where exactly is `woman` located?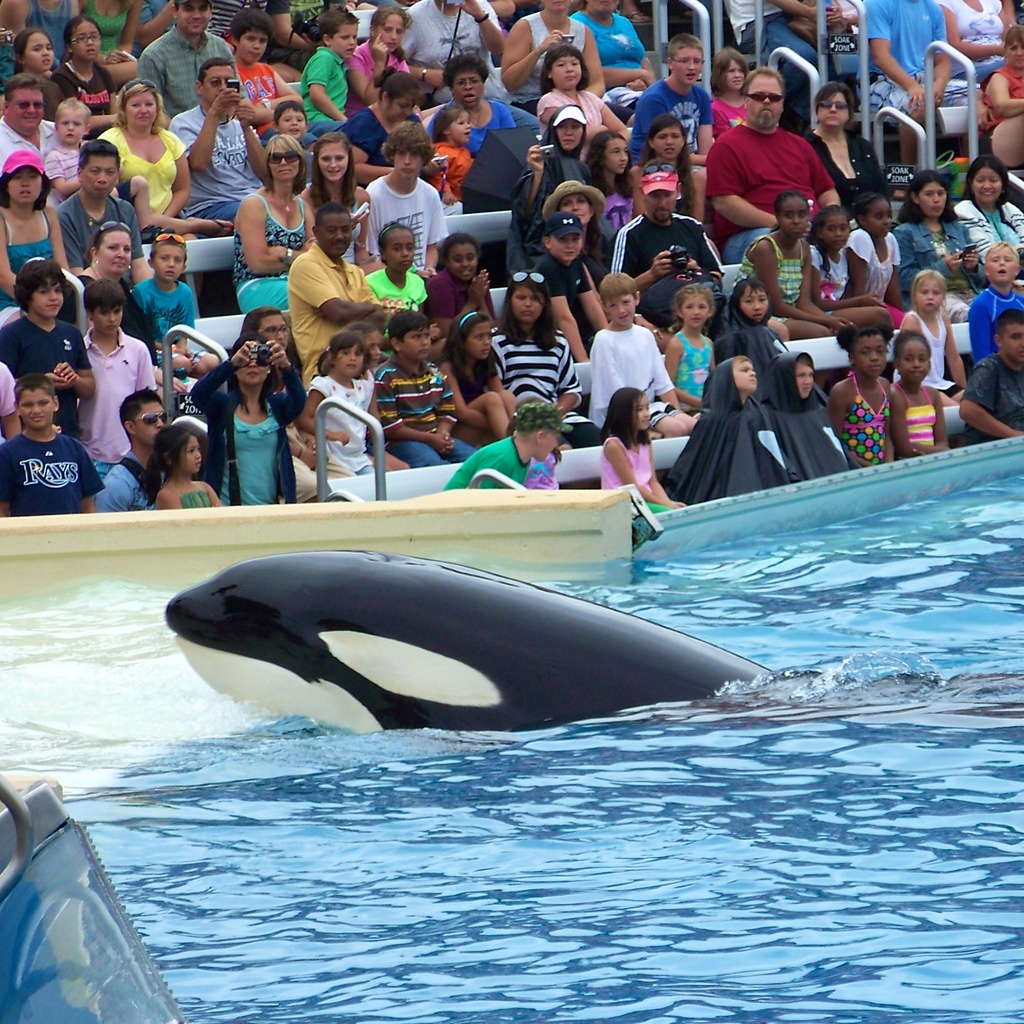
Its bounding box is select_region(494, 0, 608, 116).
